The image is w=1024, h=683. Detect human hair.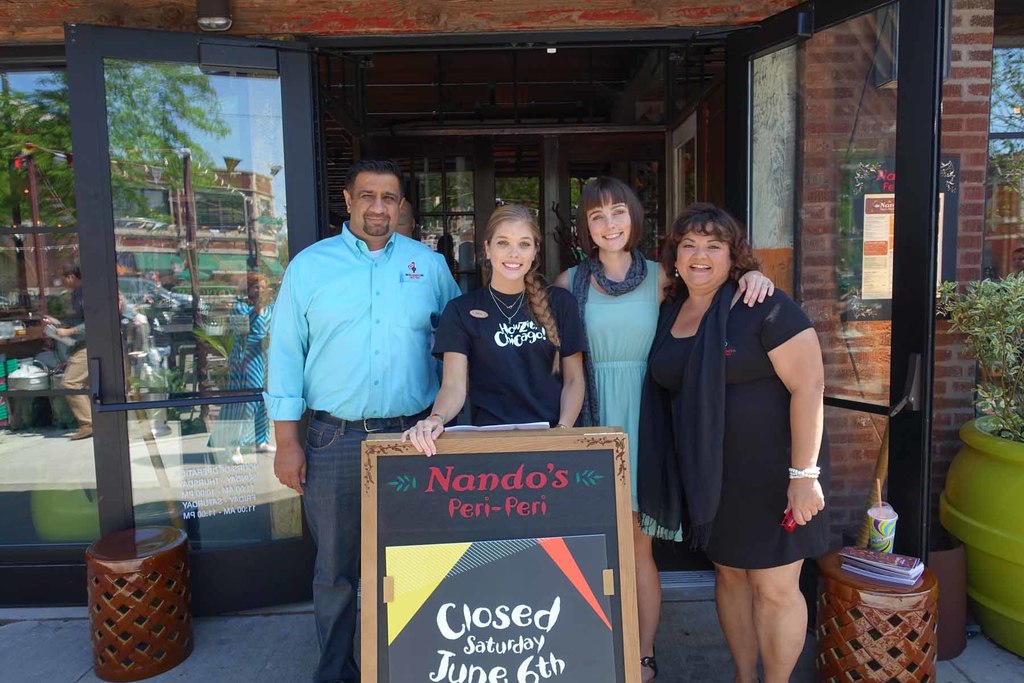
Detection: select_region(61, 263, 82, 281).
